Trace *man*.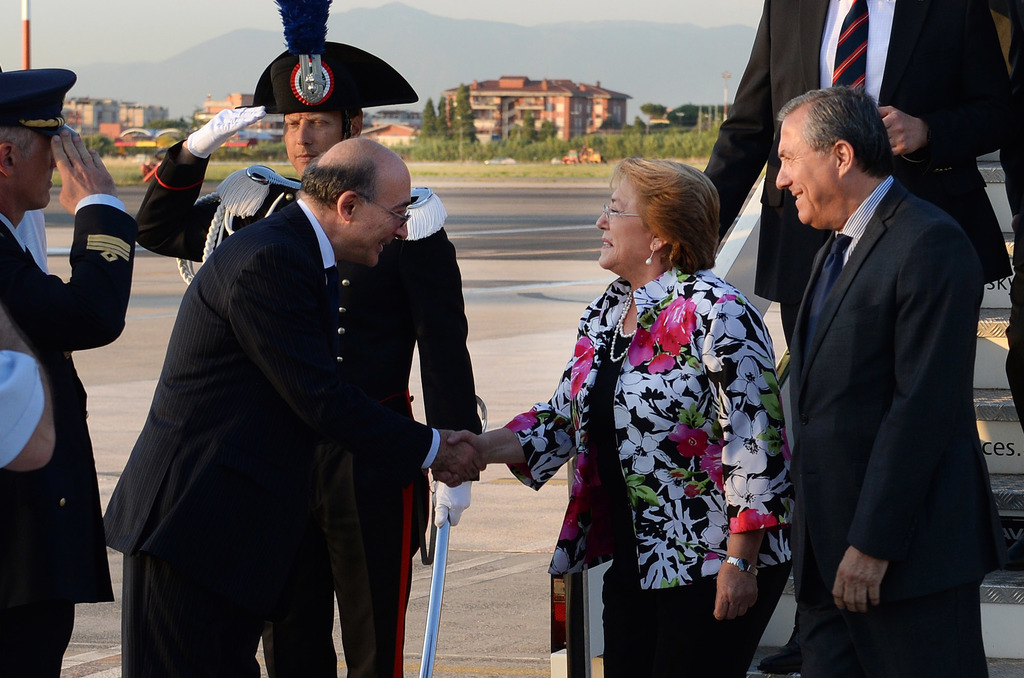
Traced to (left=132, top=0, right=487, bottom=677).
